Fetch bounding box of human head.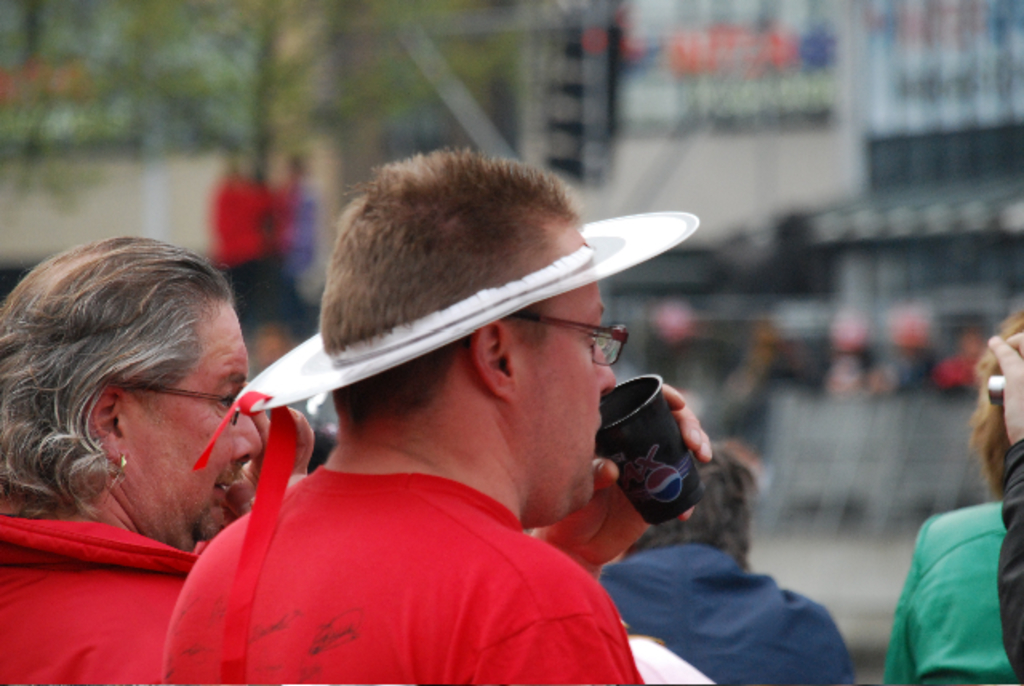
Bbox: locate(637, 441, 752, 560).
